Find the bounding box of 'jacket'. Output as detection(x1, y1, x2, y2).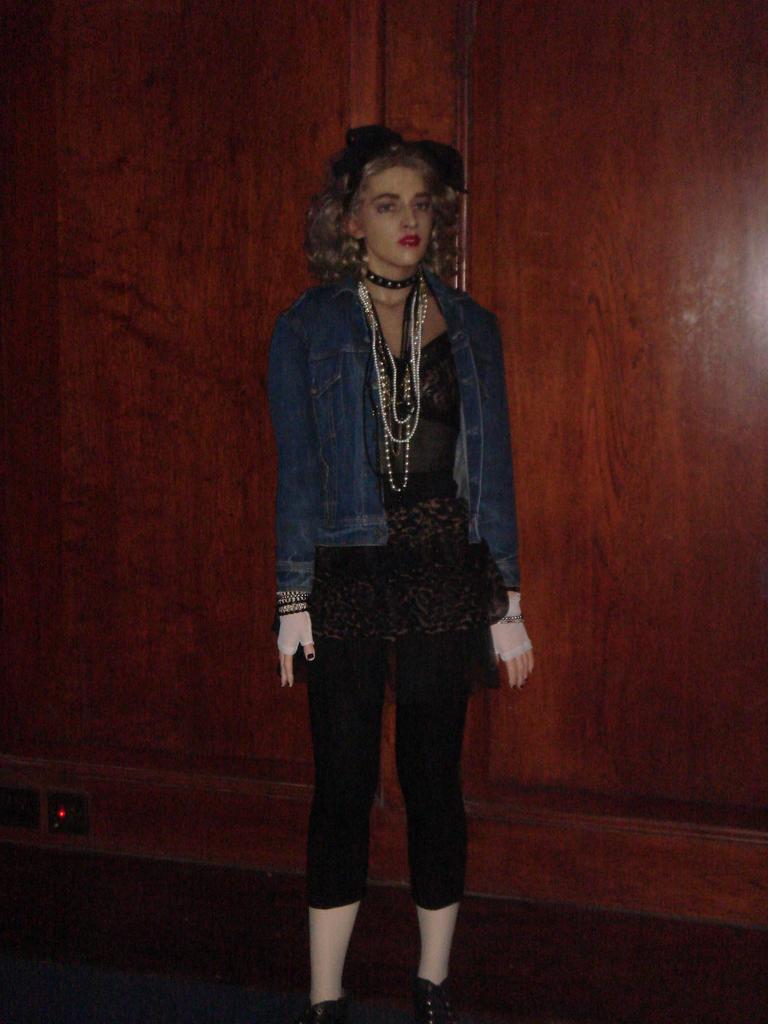
detection(252, 212, 518, 657).
